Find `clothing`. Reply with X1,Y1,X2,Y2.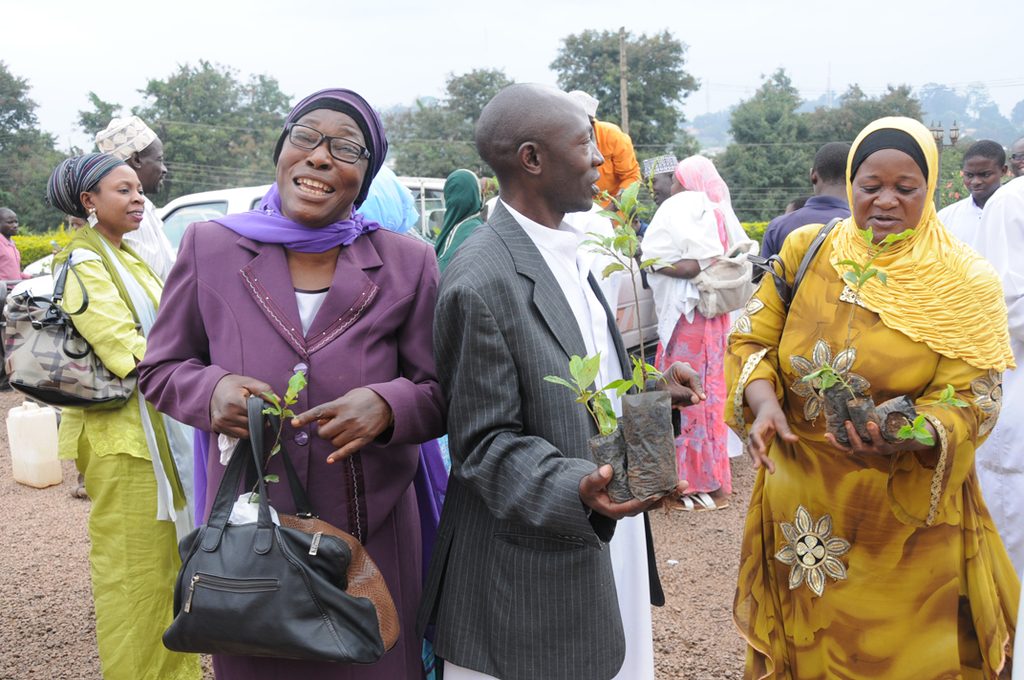
535,97,606,215.
